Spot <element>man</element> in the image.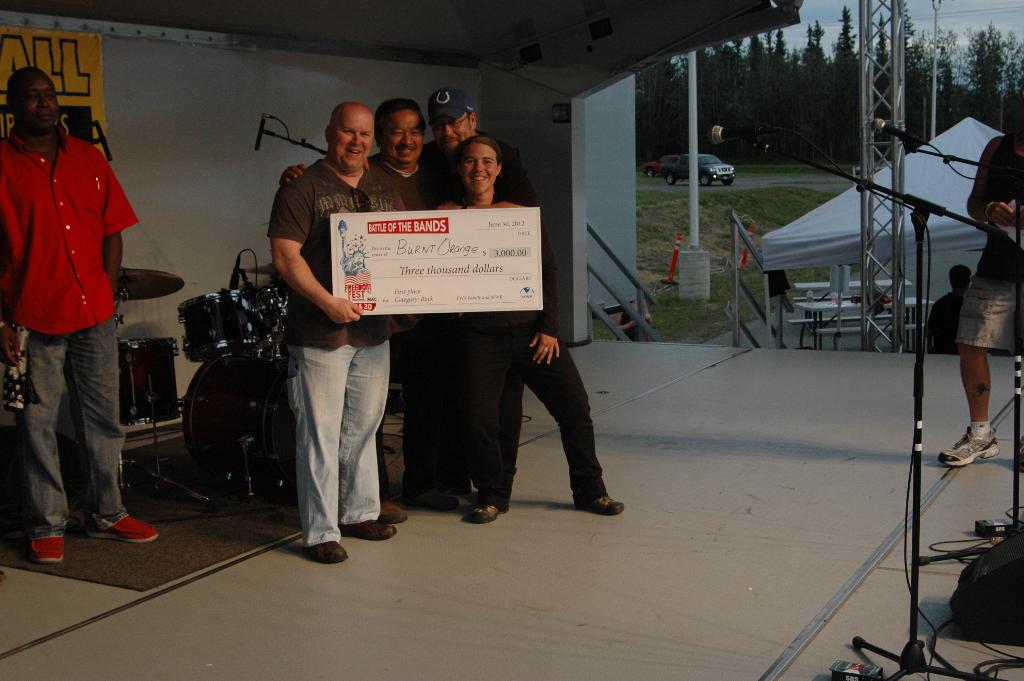
<element>man</element> found at (left=265, top=101, right=406, bottom=563).
